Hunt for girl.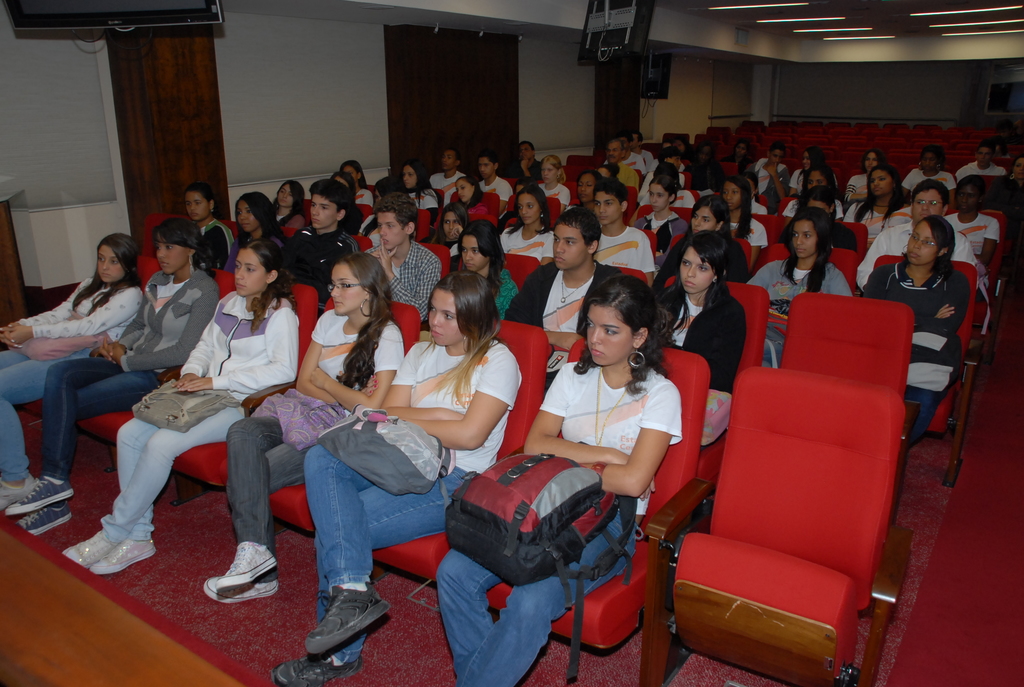
Hunted down at left=335, top=178, right=365, bottom=235.
